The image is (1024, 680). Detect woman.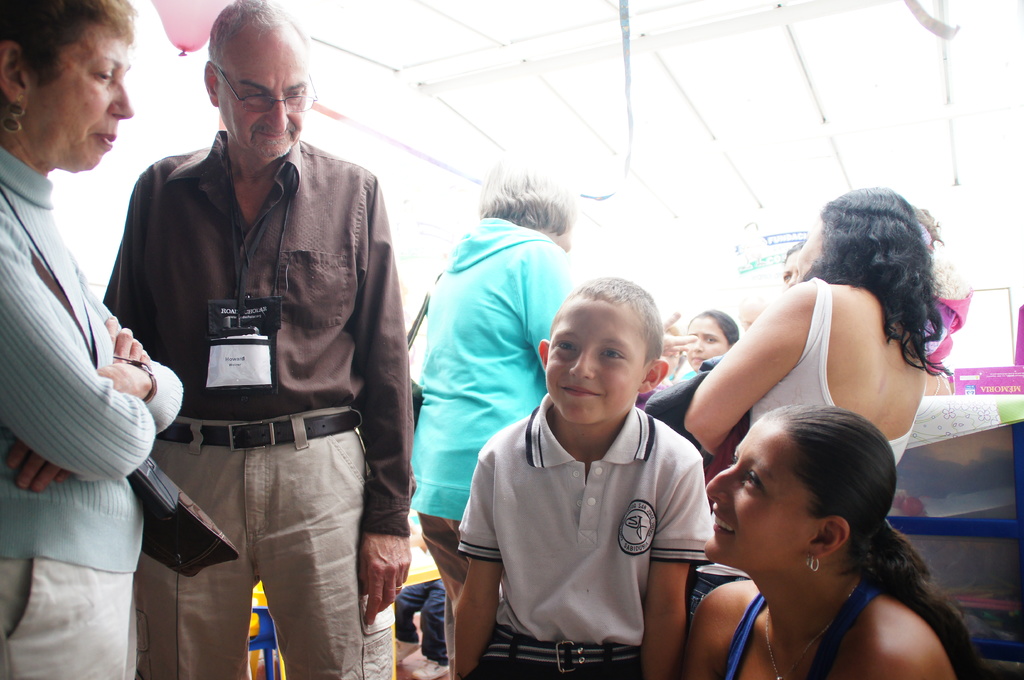
Detection: bbox=(408, 158, 697, 679).
